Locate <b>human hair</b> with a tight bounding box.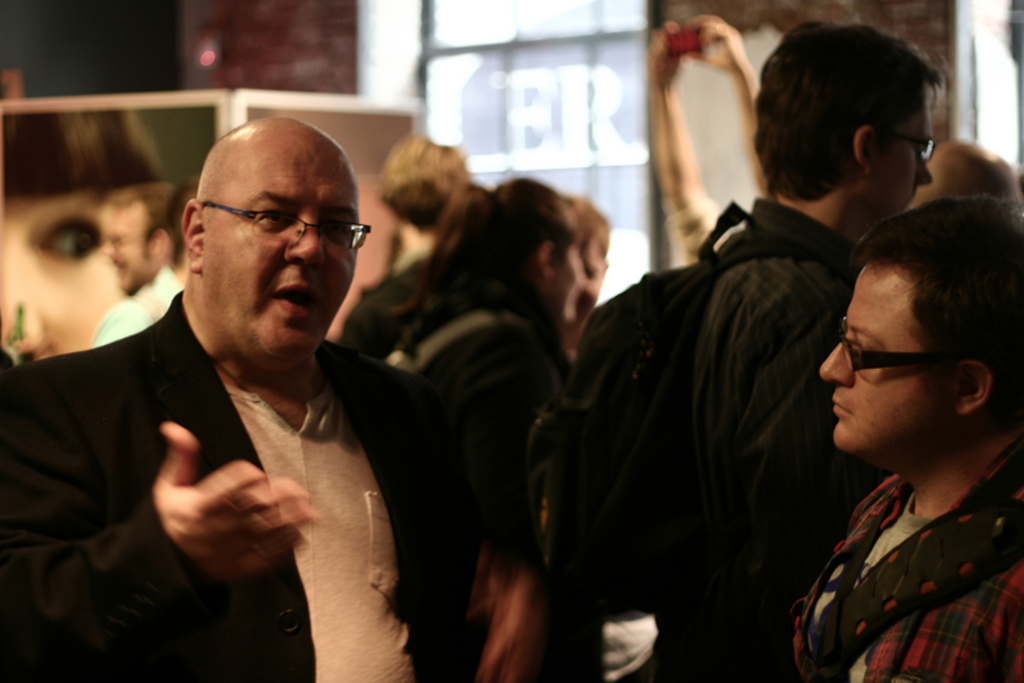
rect(568, 197, 610, 260).
